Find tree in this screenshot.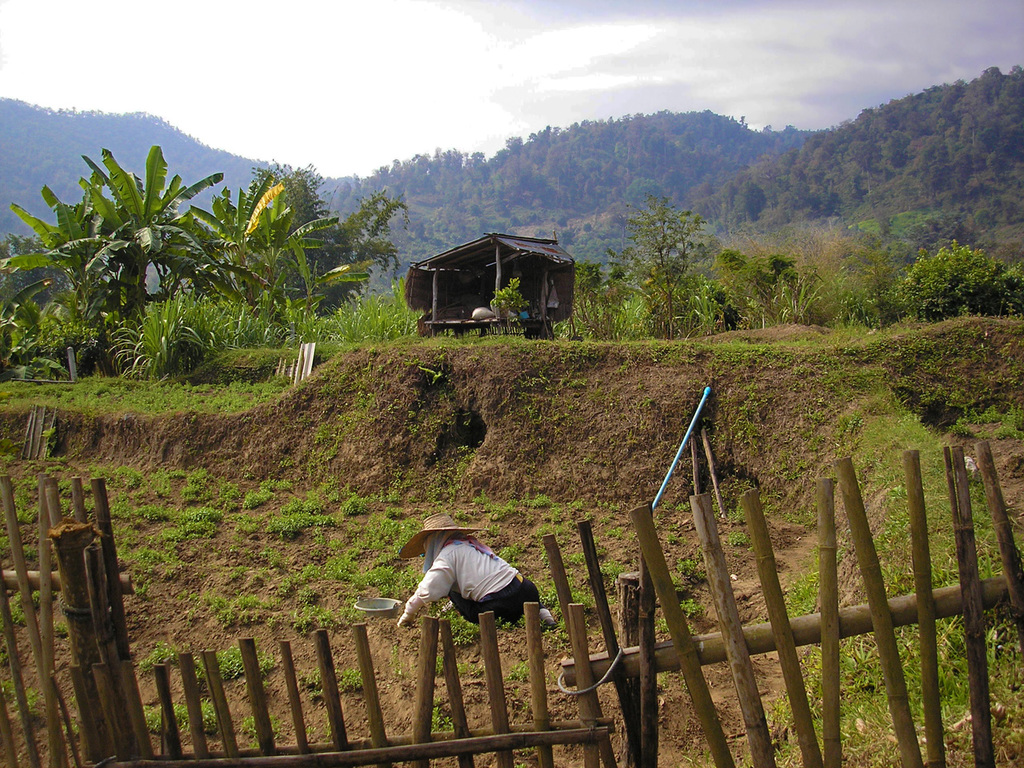
The bounding box for tree is <region>564, 254, 626, 340</region>.
